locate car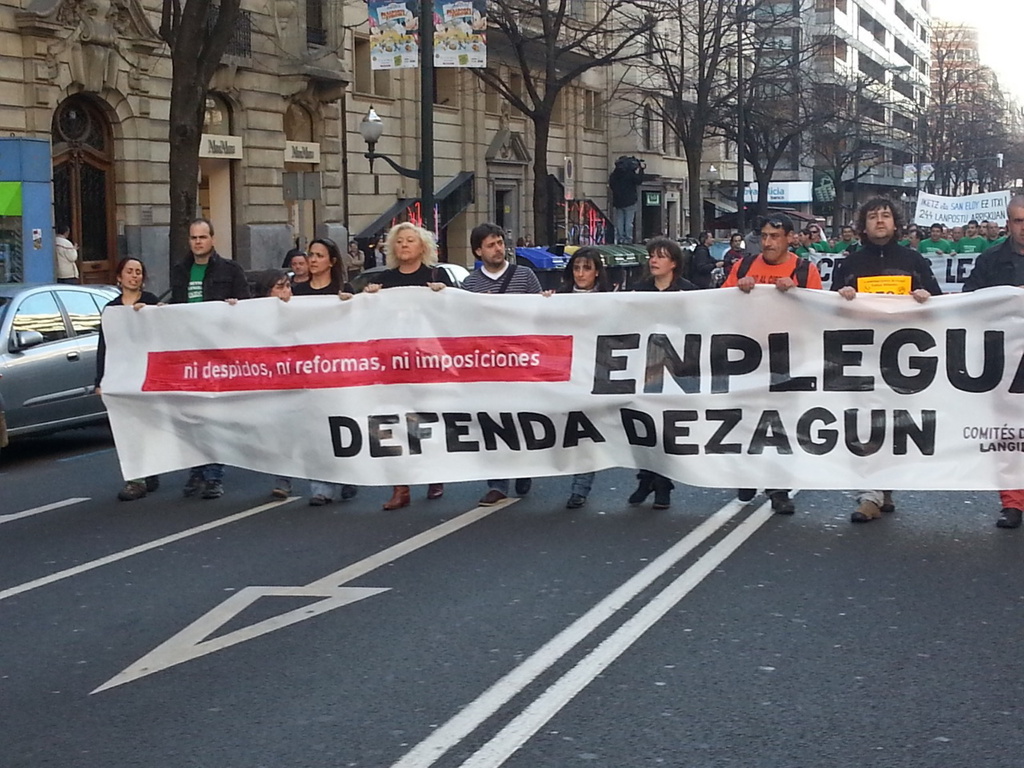
crop(0, 286, 124, 462)
